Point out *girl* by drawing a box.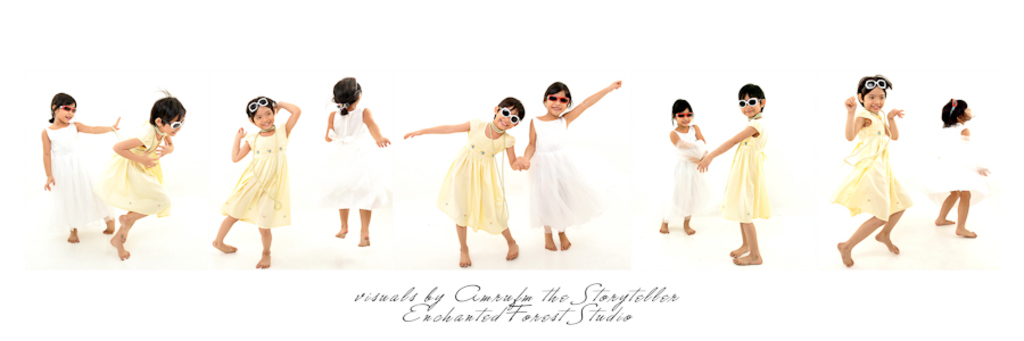
[left=324, top=74, right=383, bottom=243].
